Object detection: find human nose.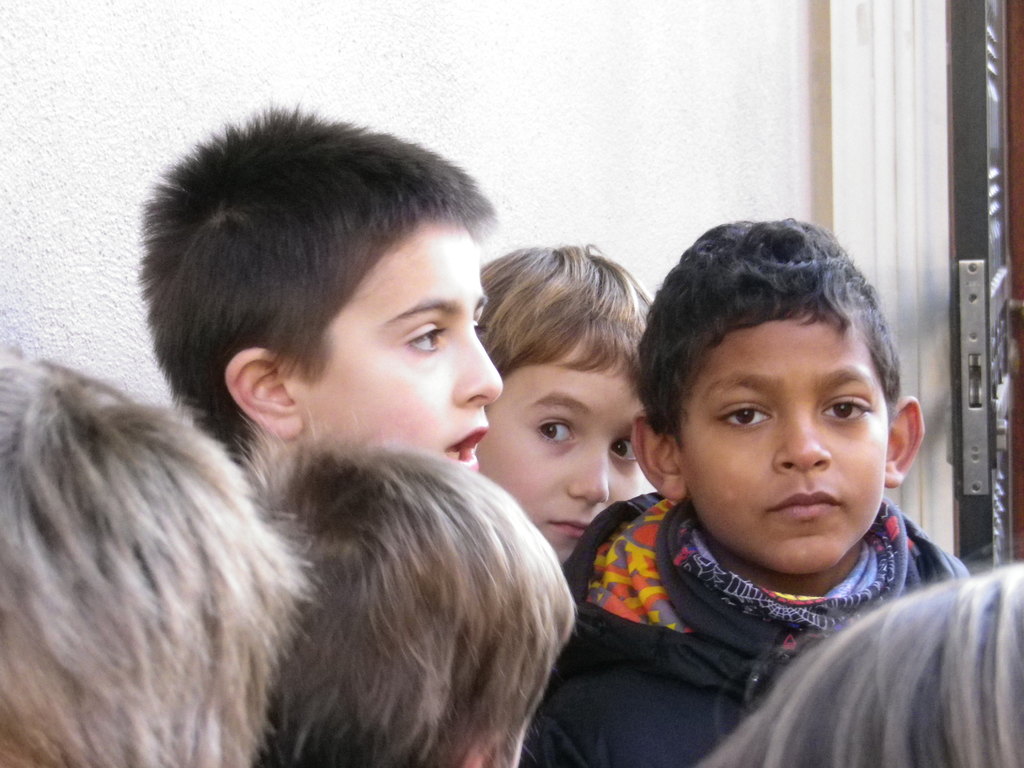
<box>564,437,613,512</box>.
